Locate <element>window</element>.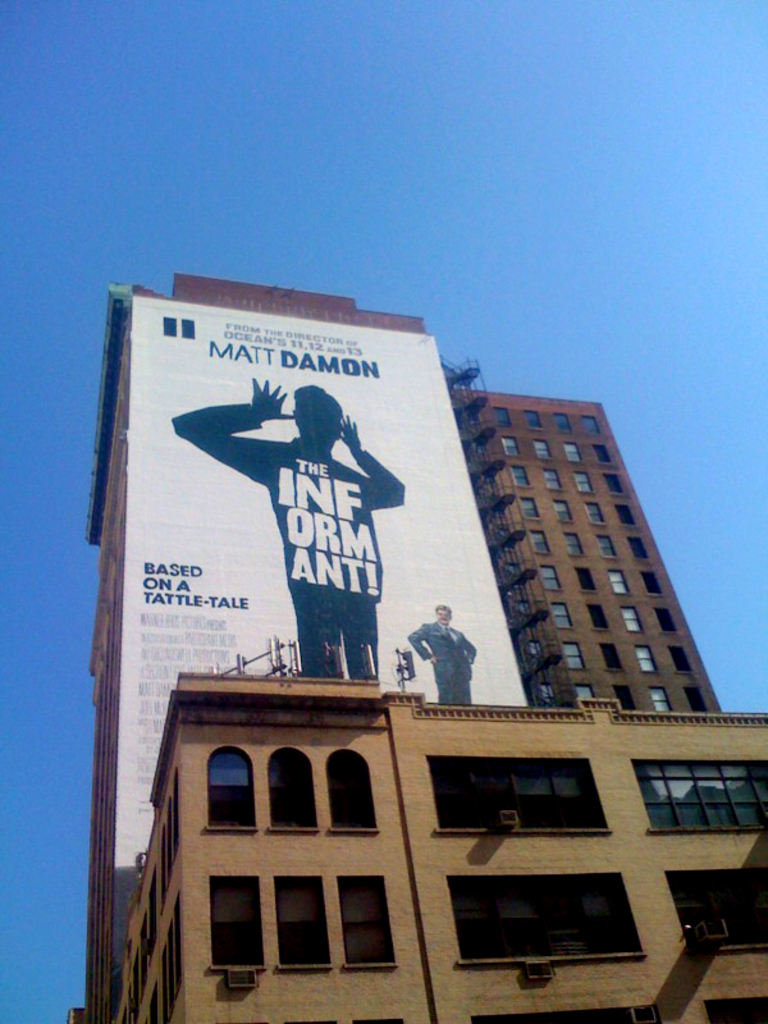
Bounding box: pyautogui.locateOnScreen(329, 744, 379, 833).
